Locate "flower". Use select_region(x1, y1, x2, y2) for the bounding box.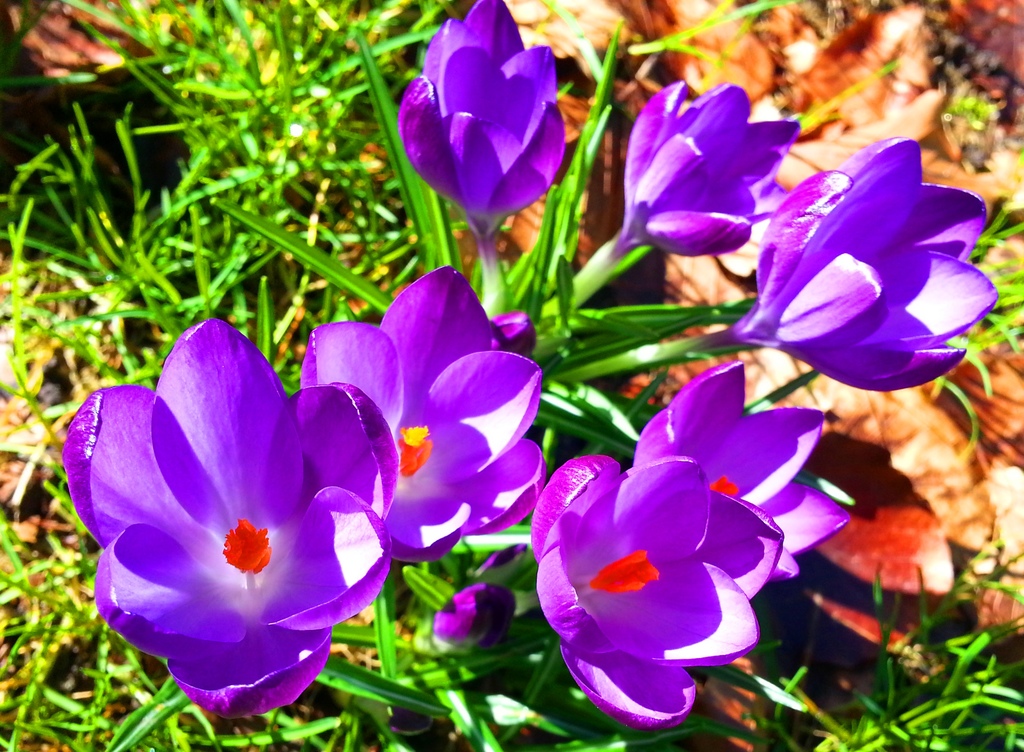
select_region(616, 79, 800, 257).
